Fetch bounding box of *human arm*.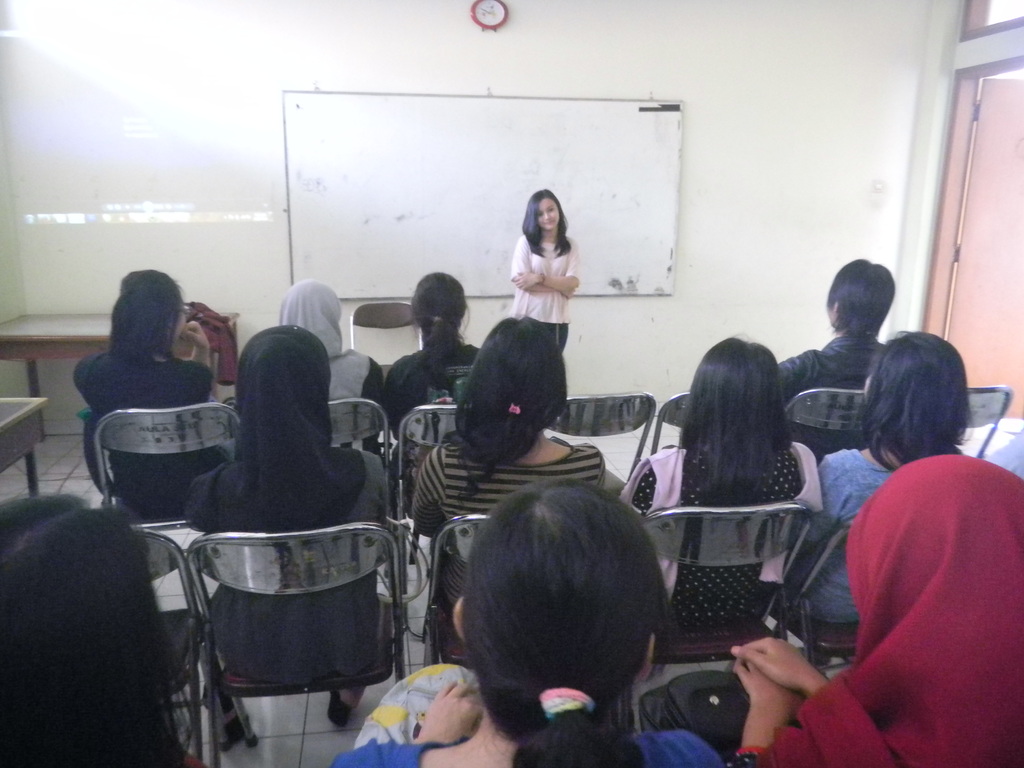
Bbox: crop(324, 678, 491, 762).
